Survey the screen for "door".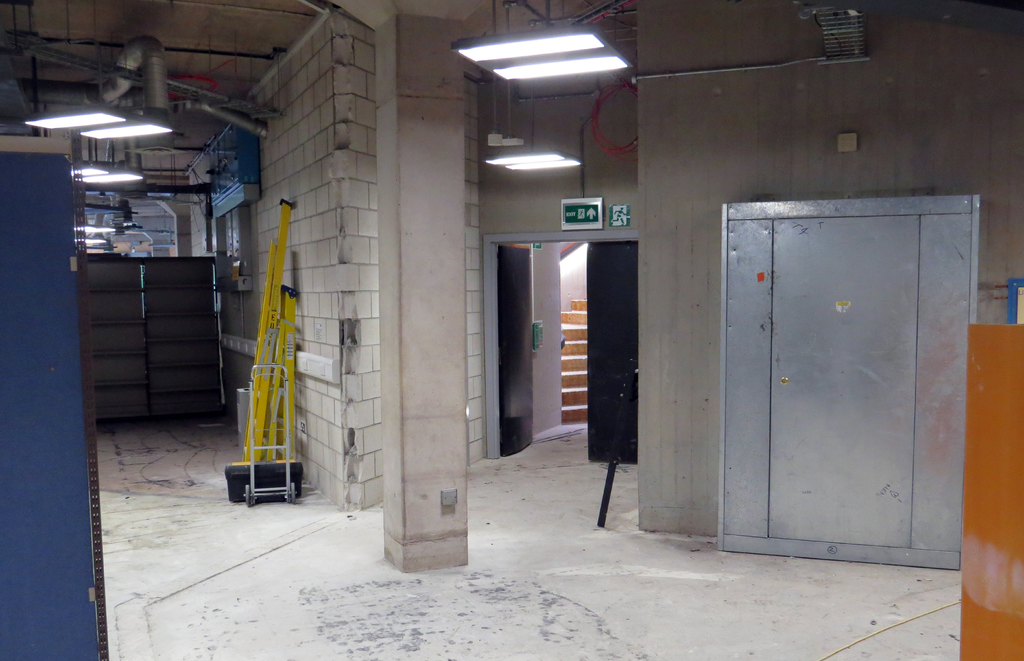
Survey found: detection(585, 248, 639, 471).
